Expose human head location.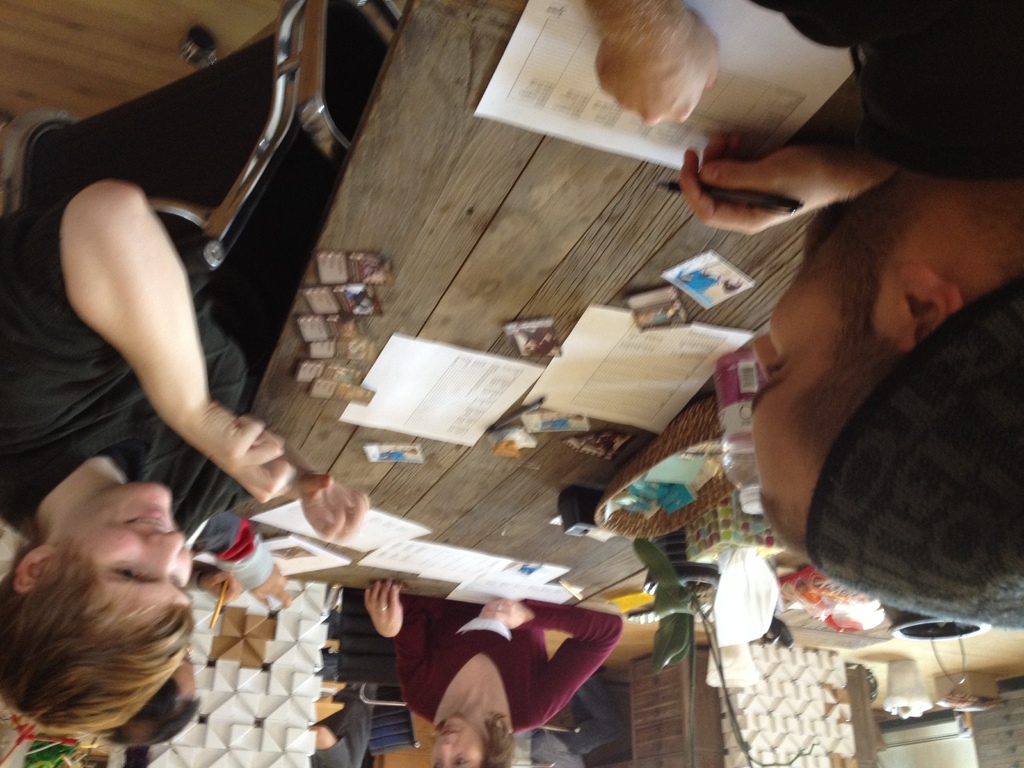
Exposed at region(0, 484, 193, 735).
